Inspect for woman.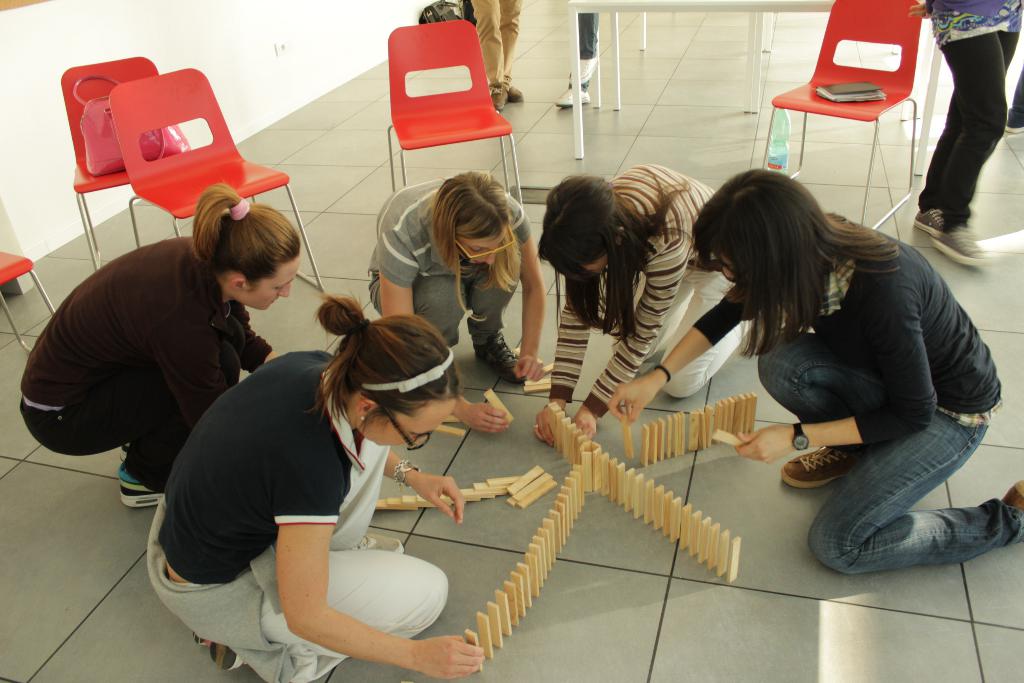
Inspection: 368, 158, 557, 444.
